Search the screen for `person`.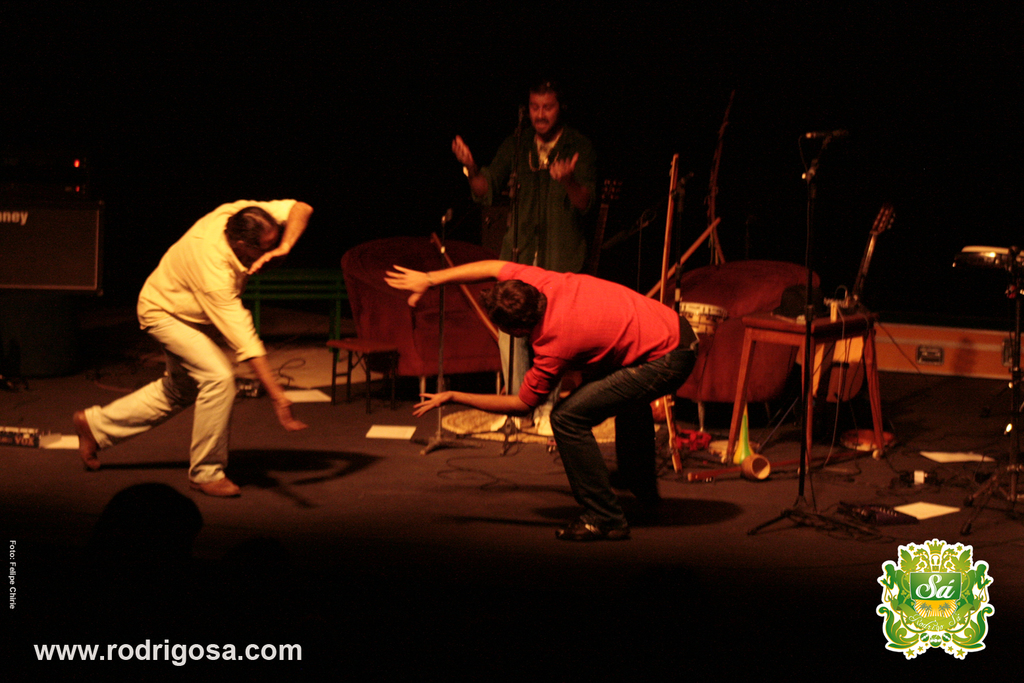
Found at [376,251,702,551].
